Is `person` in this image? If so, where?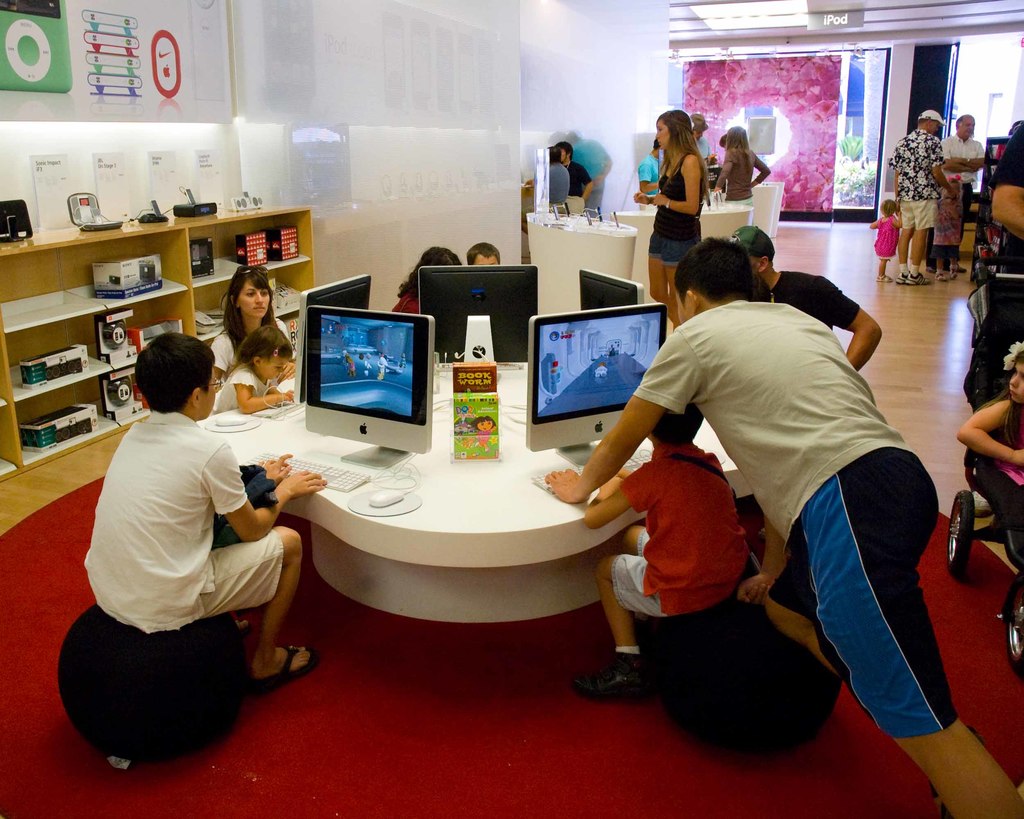
Yes, at l=712, t=125, r=772, b=226.
